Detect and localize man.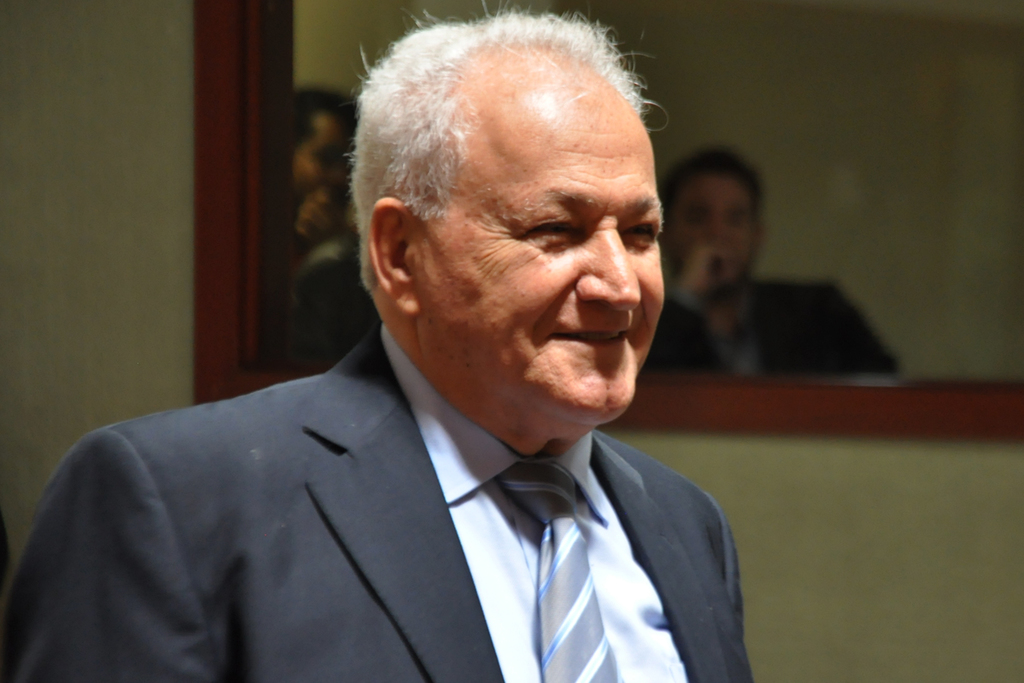
Localized at box=[288, 72, 396, 359].
